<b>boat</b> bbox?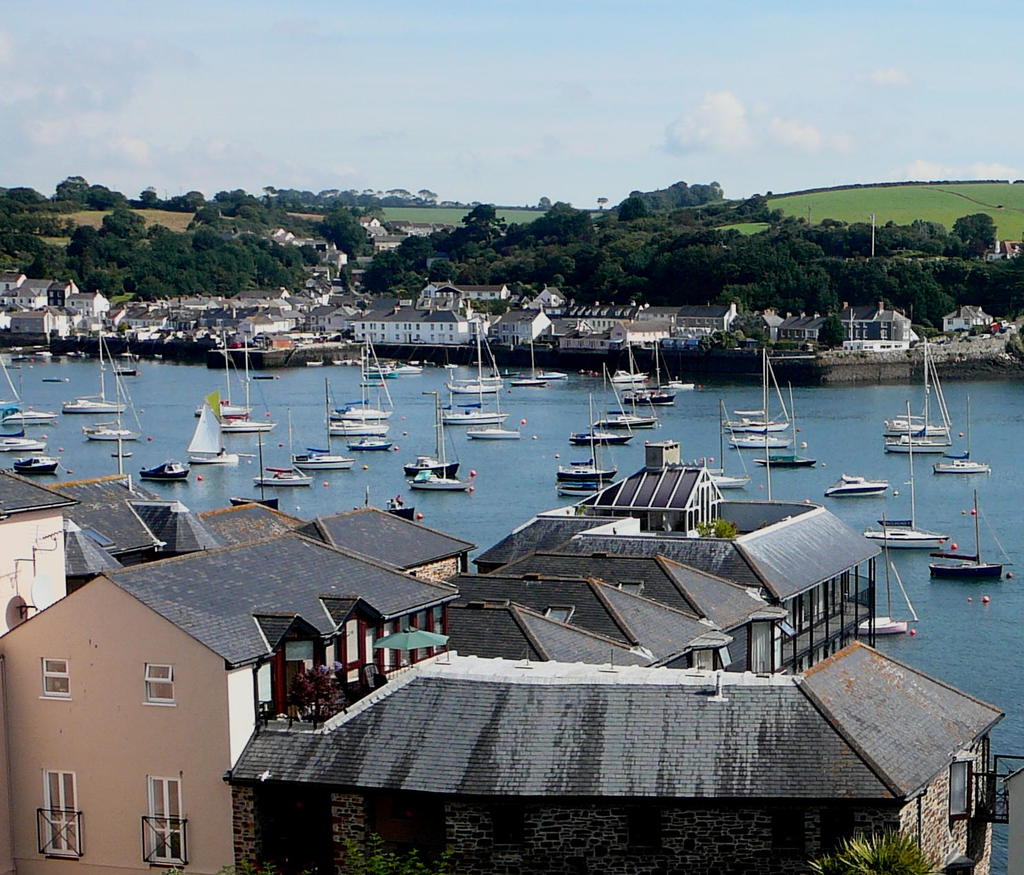
[x1=0, y1=350, x2=58, y2=429]
